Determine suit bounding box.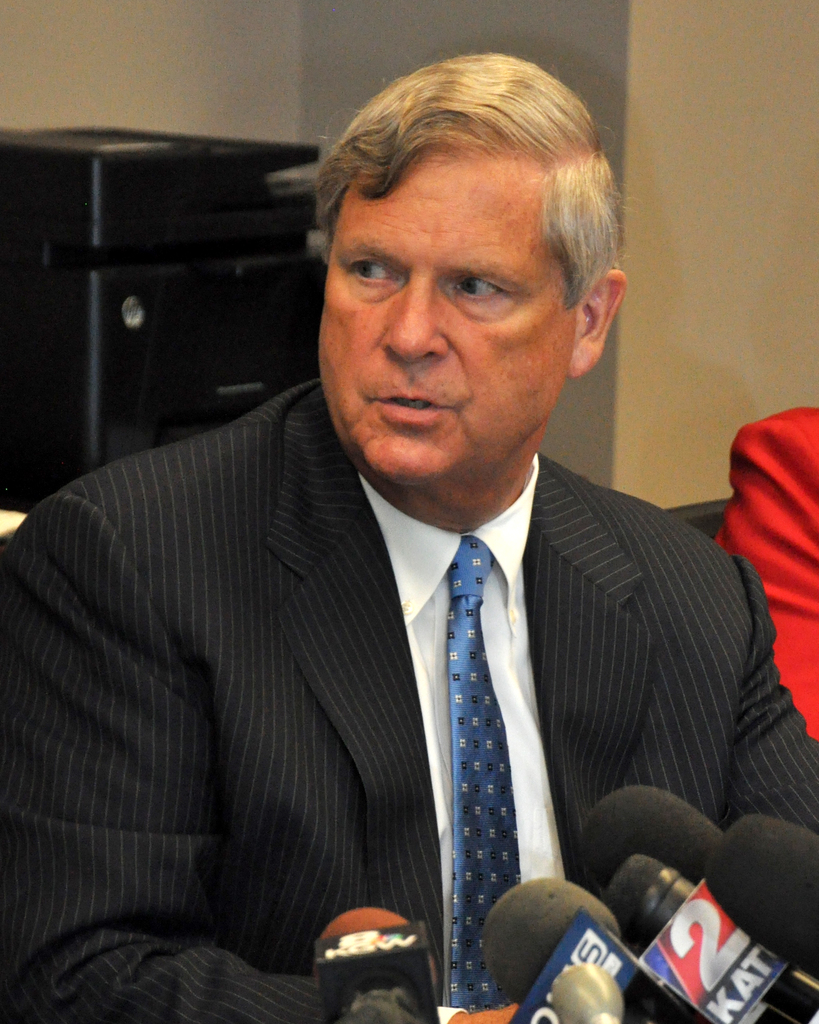
Determined: l=60, t=345, r=738, b=1009.
